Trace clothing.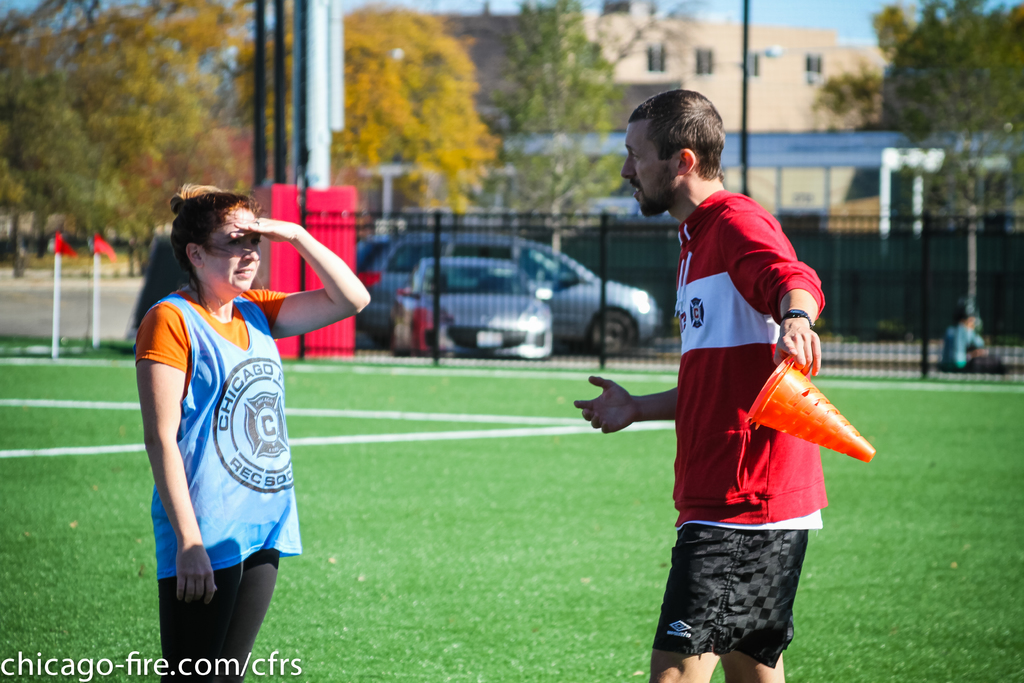
Traced to left=943, top=327, right=1003, bottom=377.
